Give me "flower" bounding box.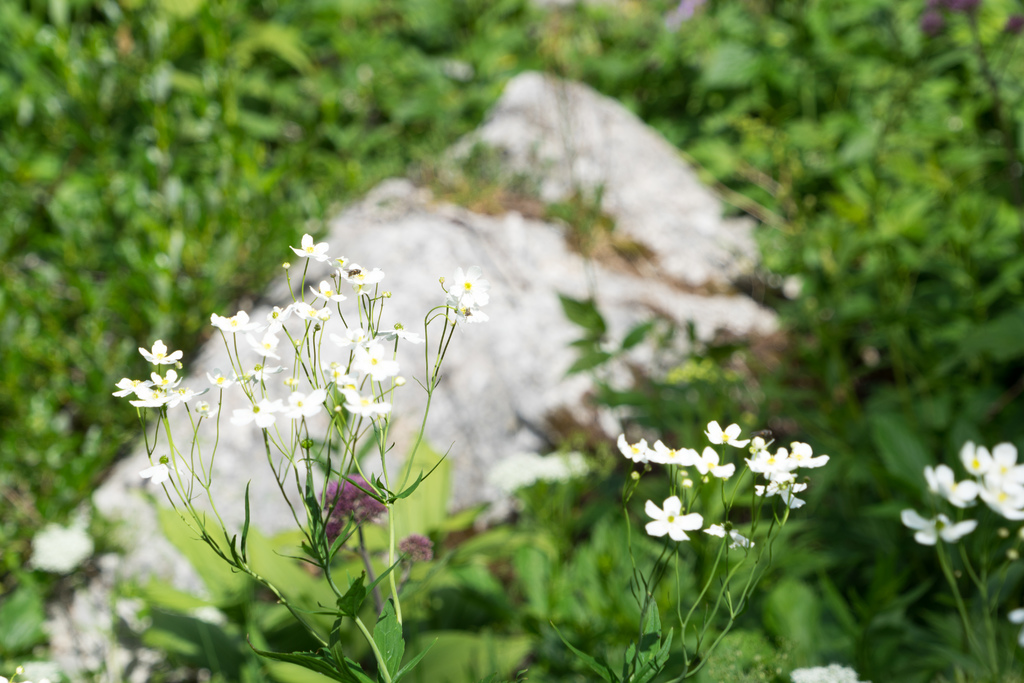
(left=447, top=290, right=486, bottom=320).
